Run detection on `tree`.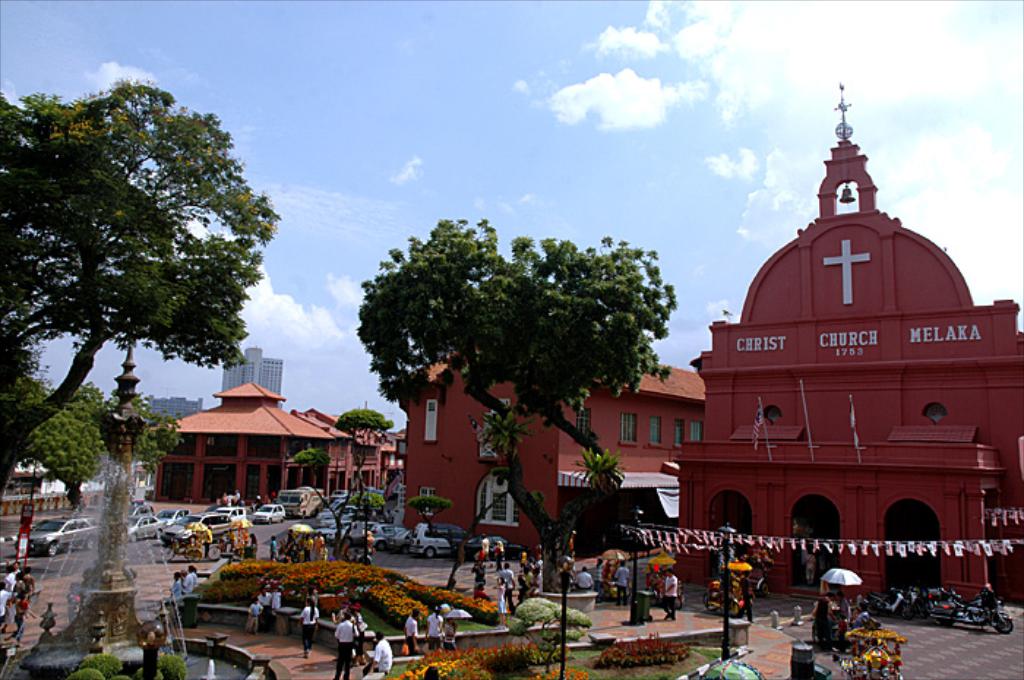
Result: (x1=351, y1=211, x2=673, y2=551).
